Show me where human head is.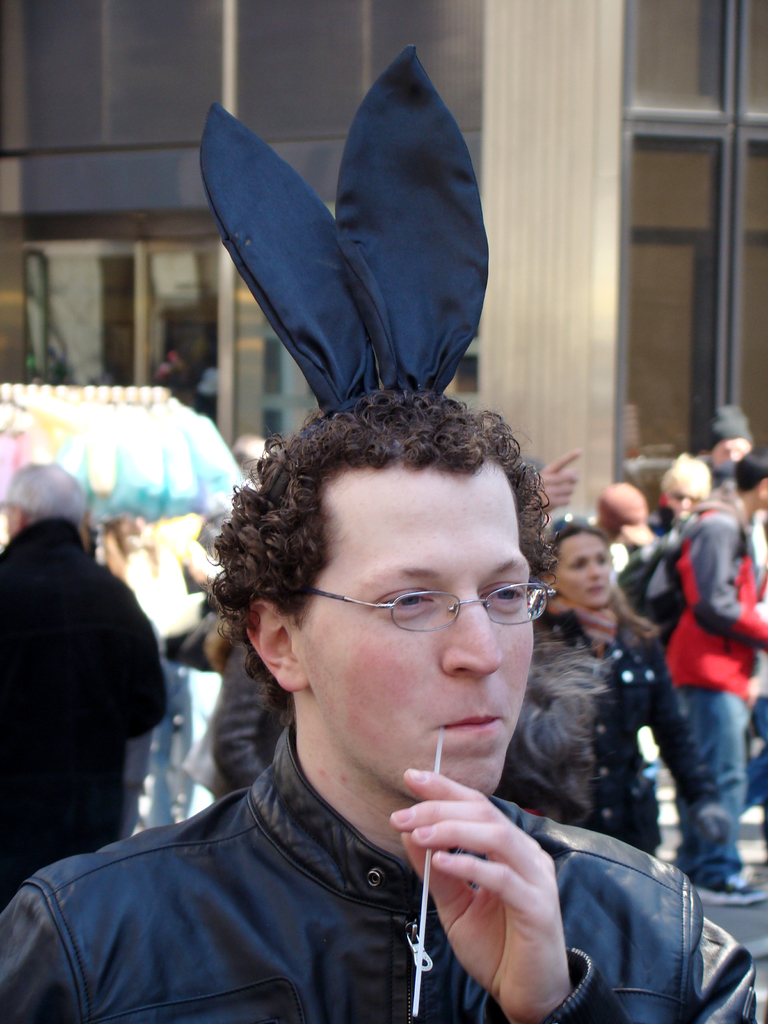
human head is at x1=3, y1=463, x2=86, y2=533.
